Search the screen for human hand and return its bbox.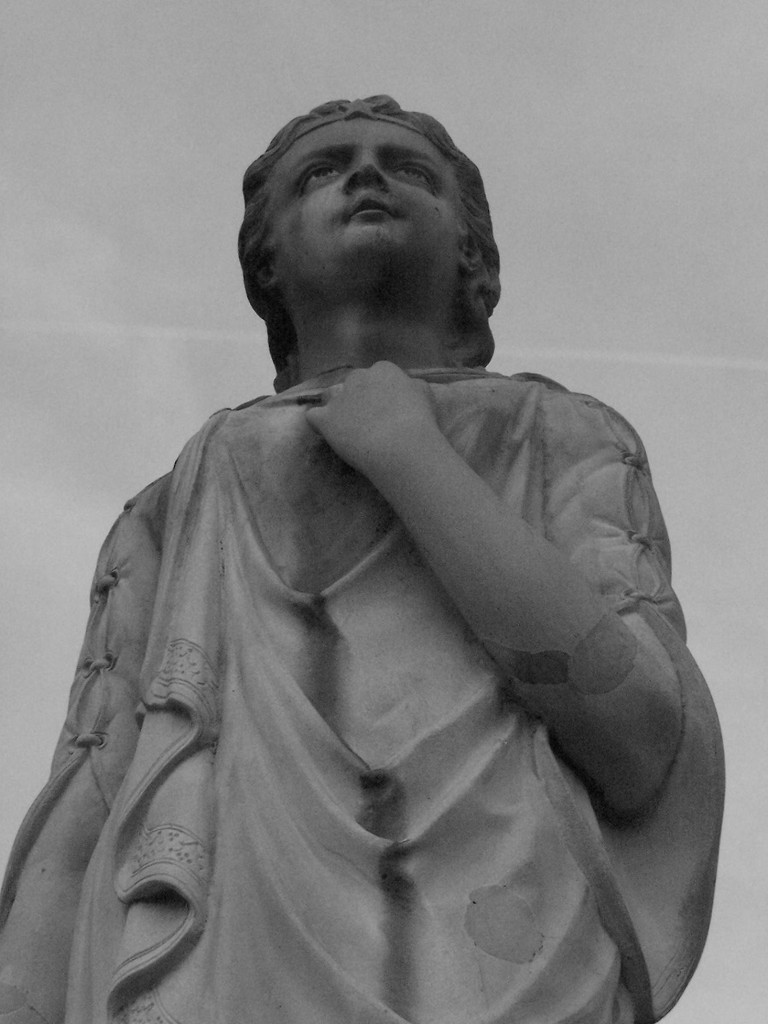
Found: x1=305, y1=358, x2=434, y2=460.
